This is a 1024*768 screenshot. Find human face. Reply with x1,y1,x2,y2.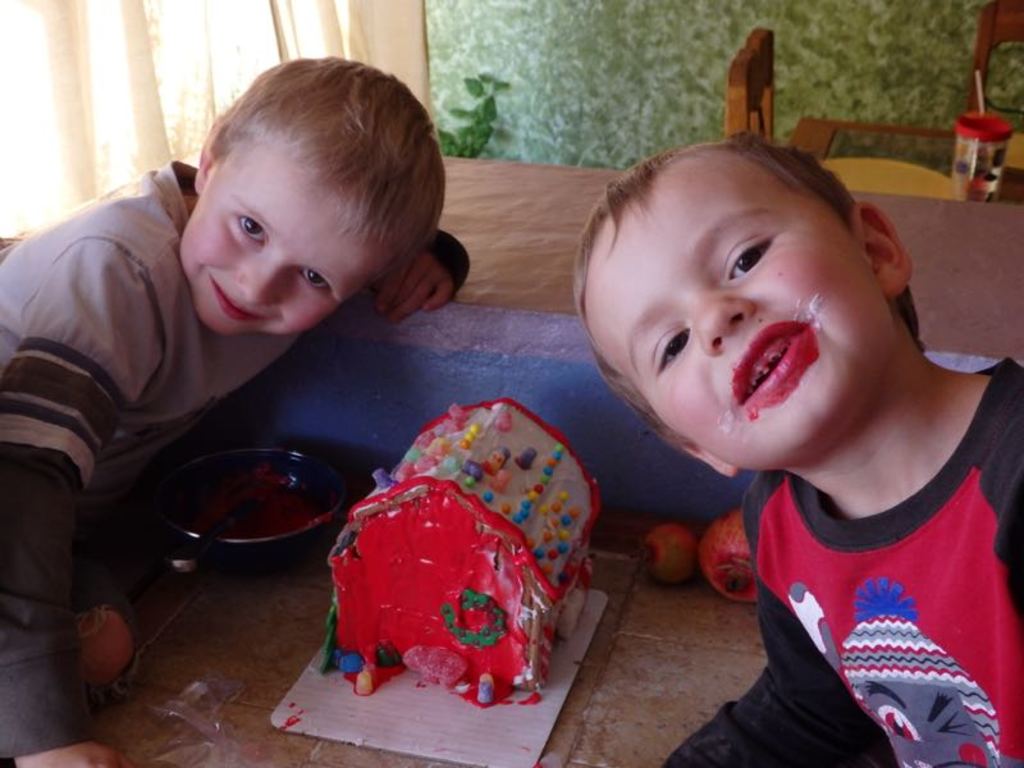
586,151,909,471.
